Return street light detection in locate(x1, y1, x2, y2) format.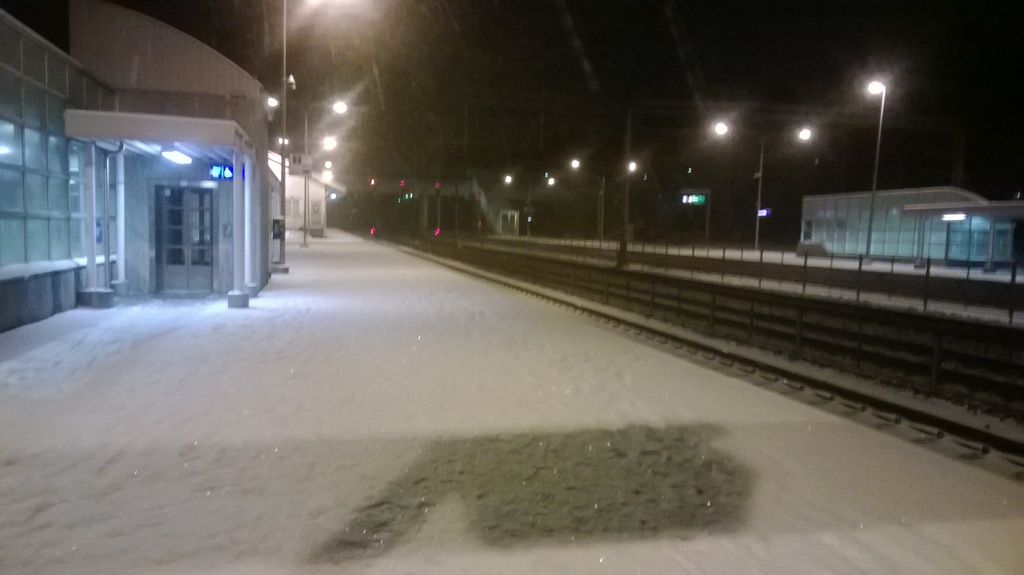
locate(863, 76, 886, 265).
